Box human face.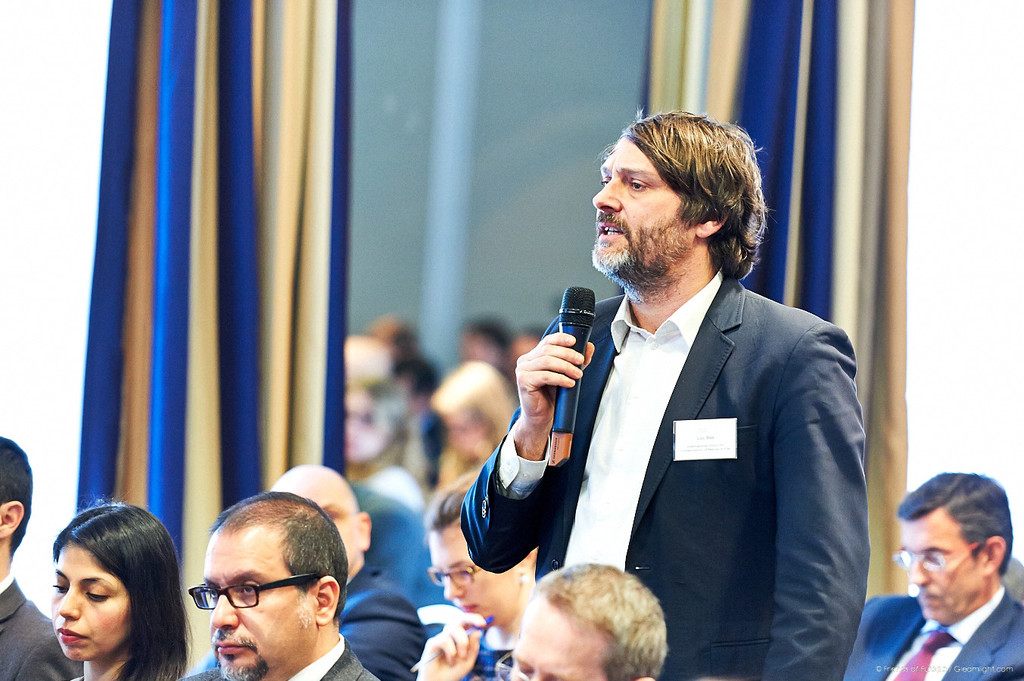
{"left": 428, "top": 530, "right": 509, "bottom": 620}.
